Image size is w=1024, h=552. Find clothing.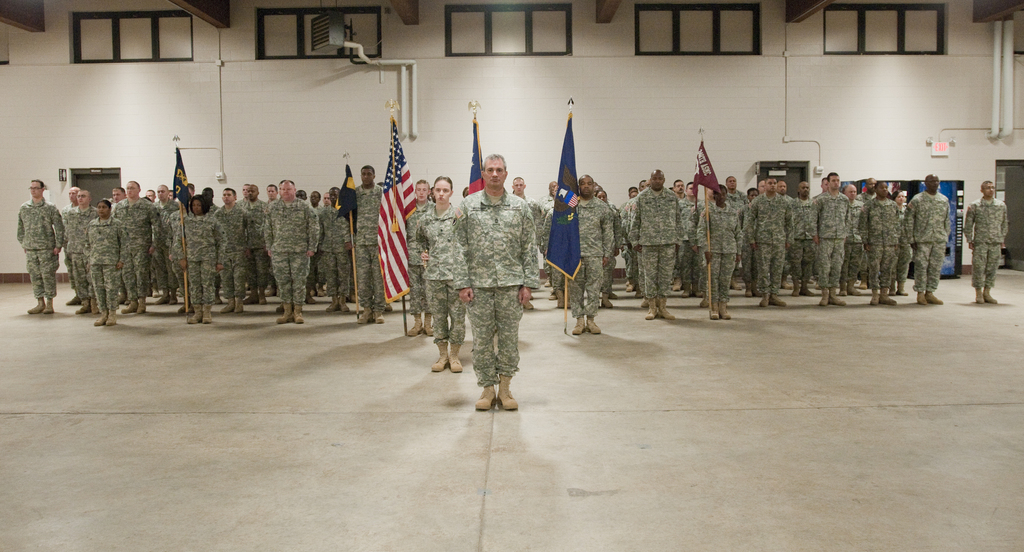
pyautogui.locateOnScreen(61, 202, 75, 286).
